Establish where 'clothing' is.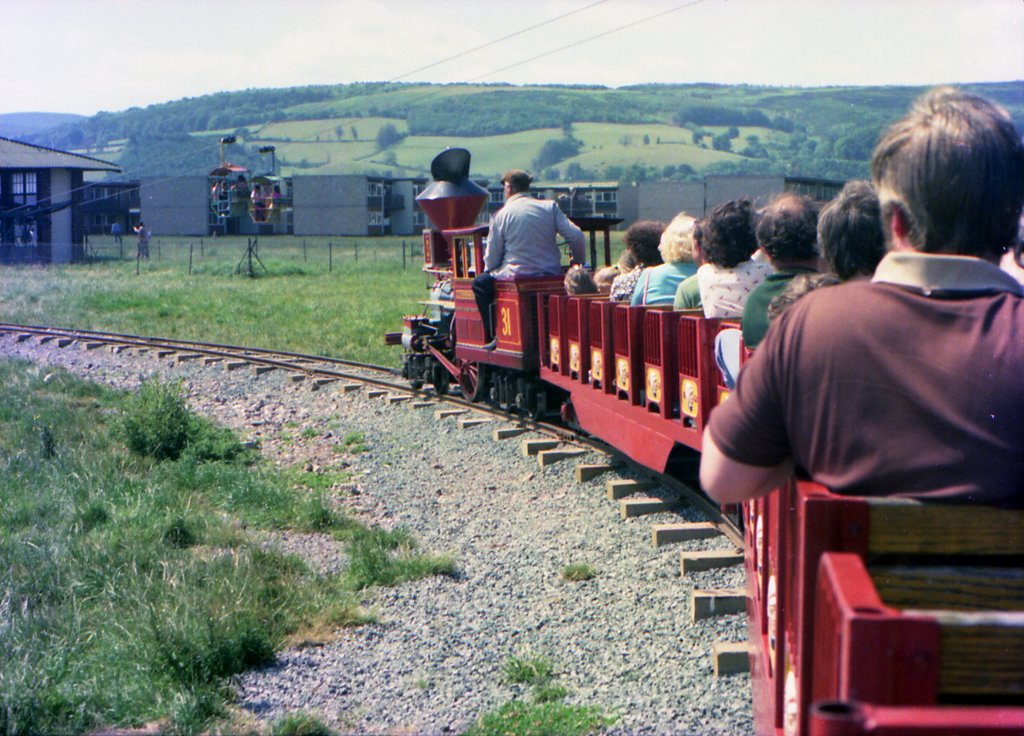
Established at x1=717 y1=202 x2=1004 y2=608.
